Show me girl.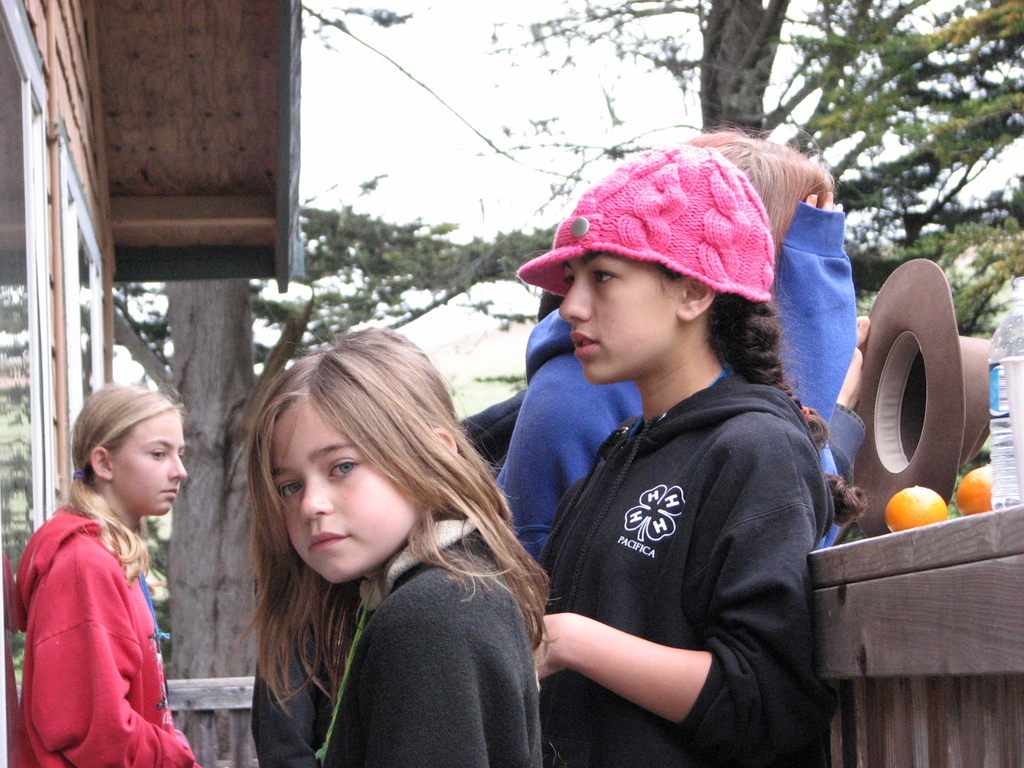
girl is here: 236:329:553:765.
